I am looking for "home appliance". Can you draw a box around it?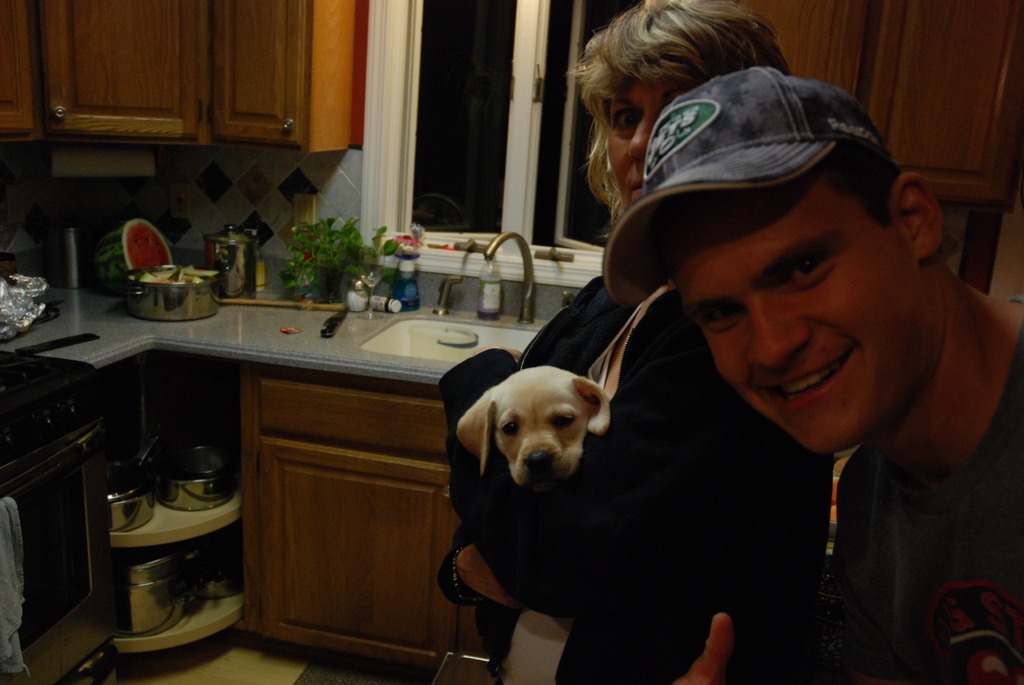
Sure, the bounding box is x1=8 y1=321 x2=100 y2=646.
